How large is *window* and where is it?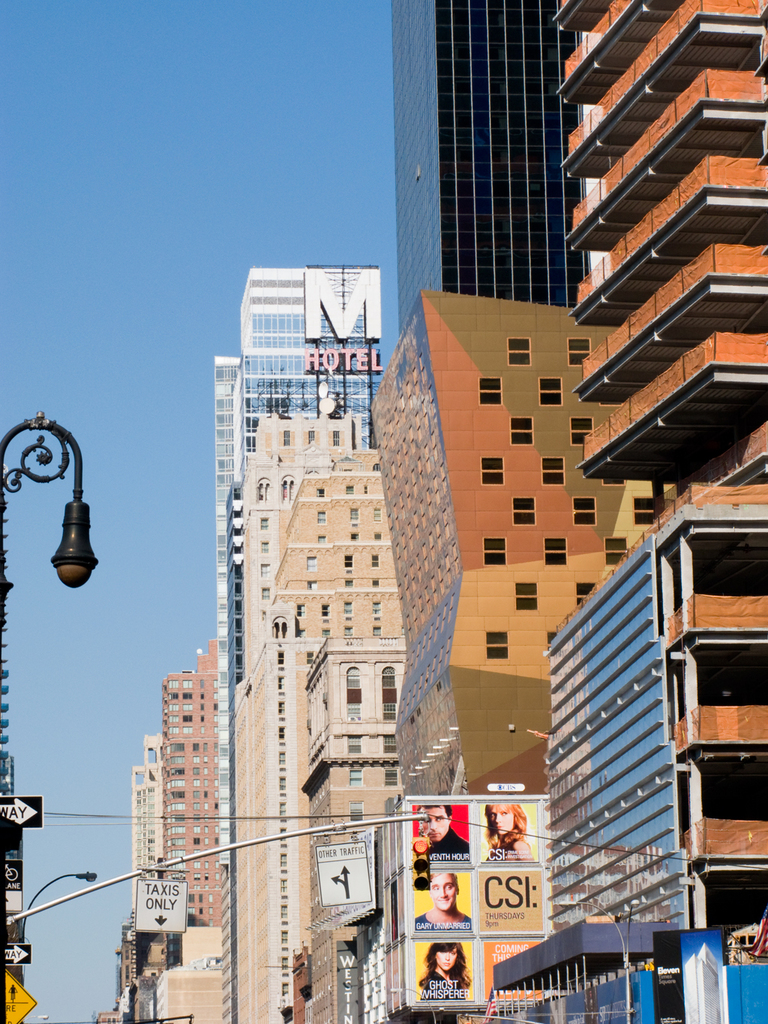
Bounding box: (342, 662, 368, 724).
